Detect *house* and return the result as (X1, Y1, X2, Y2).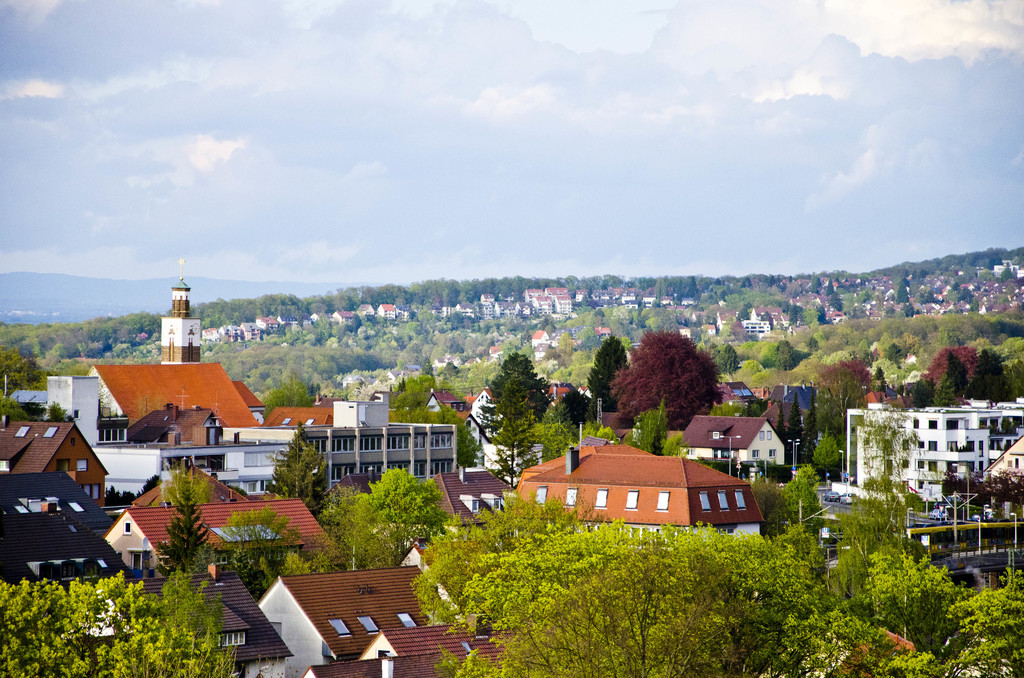
(253, 318, 277, 334).
